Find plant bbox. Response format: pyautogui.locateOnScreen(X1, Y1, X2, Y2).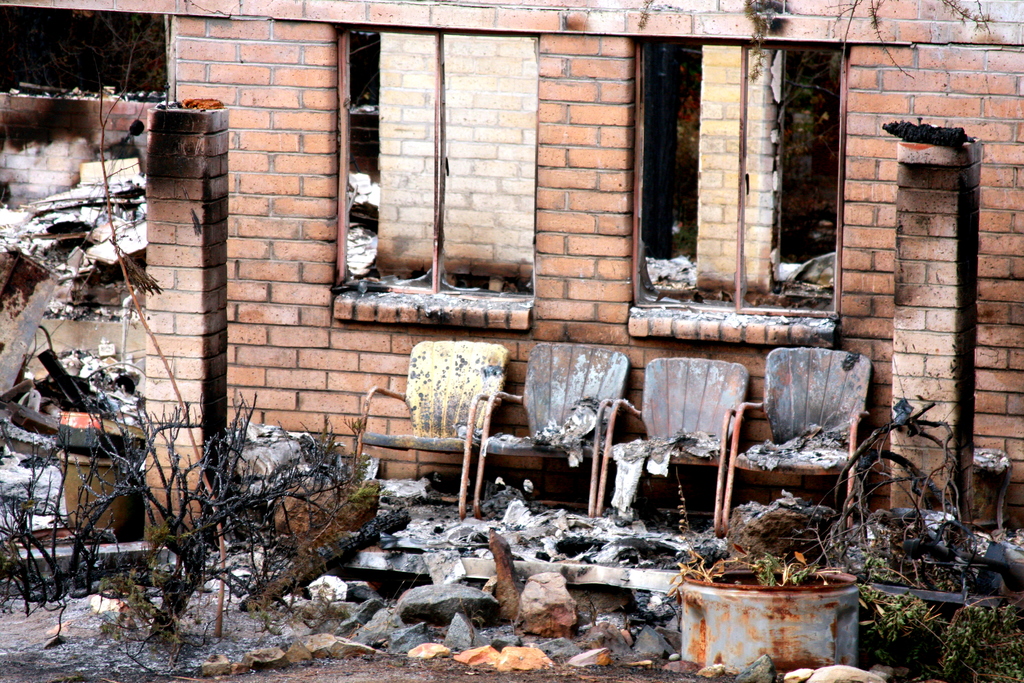
pyautogui.locateOnScreen(0, 5, 182, 100).
